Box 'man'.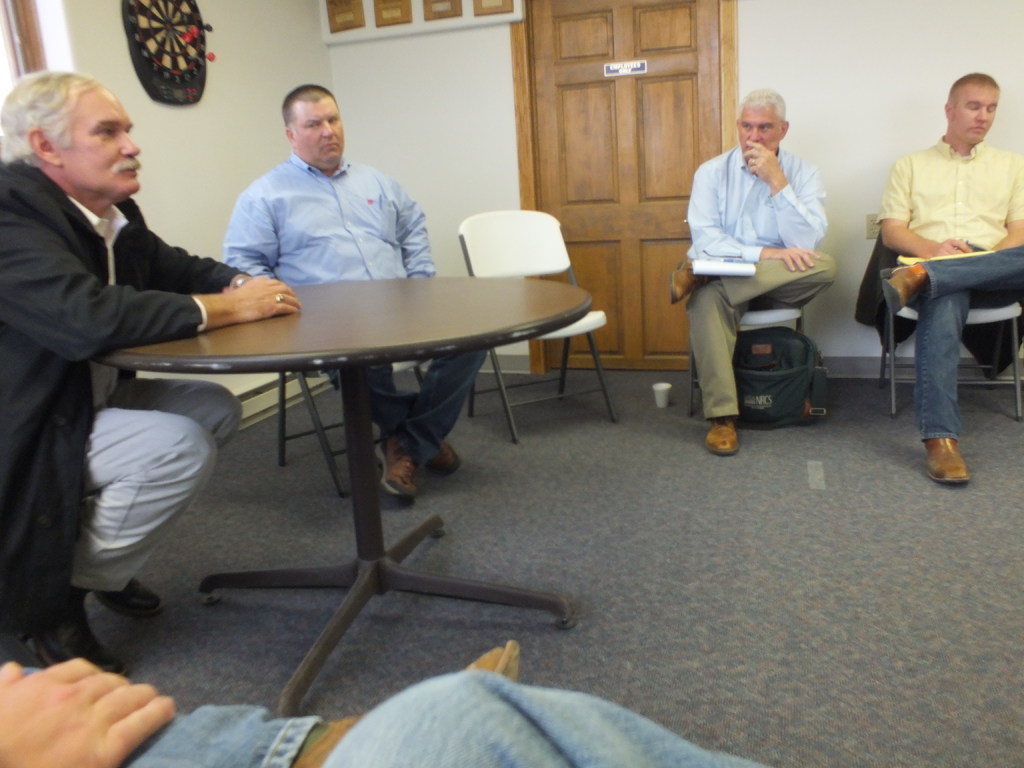
box(668, 86, 834, 459).
